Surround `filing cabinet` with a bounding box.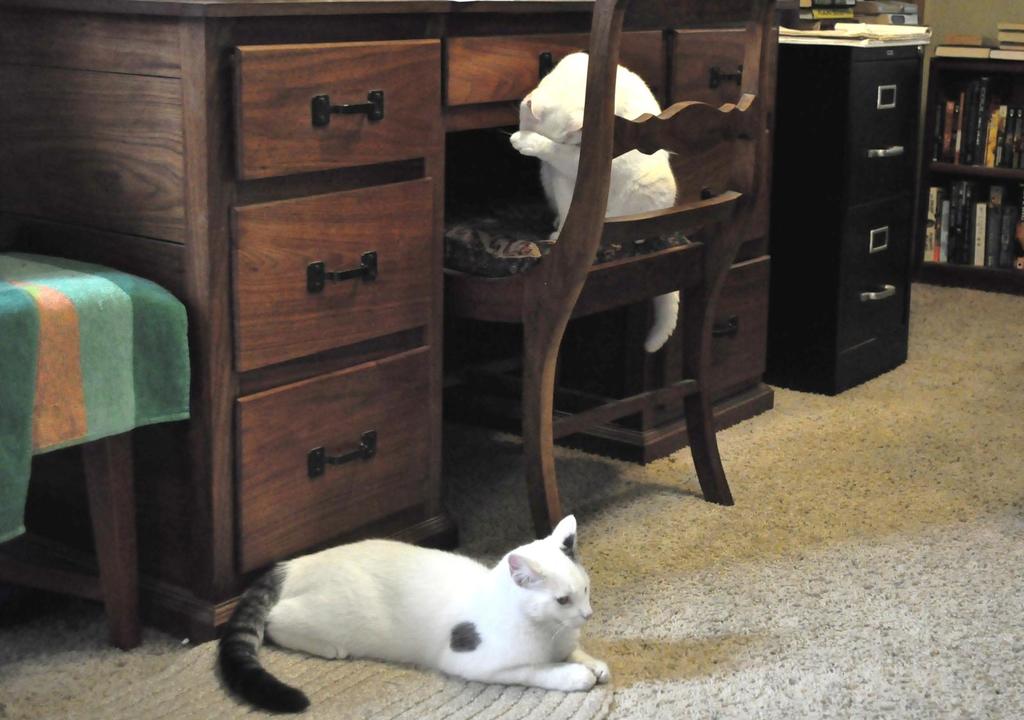
[left=782, top=29, right=921, bottom=401].
